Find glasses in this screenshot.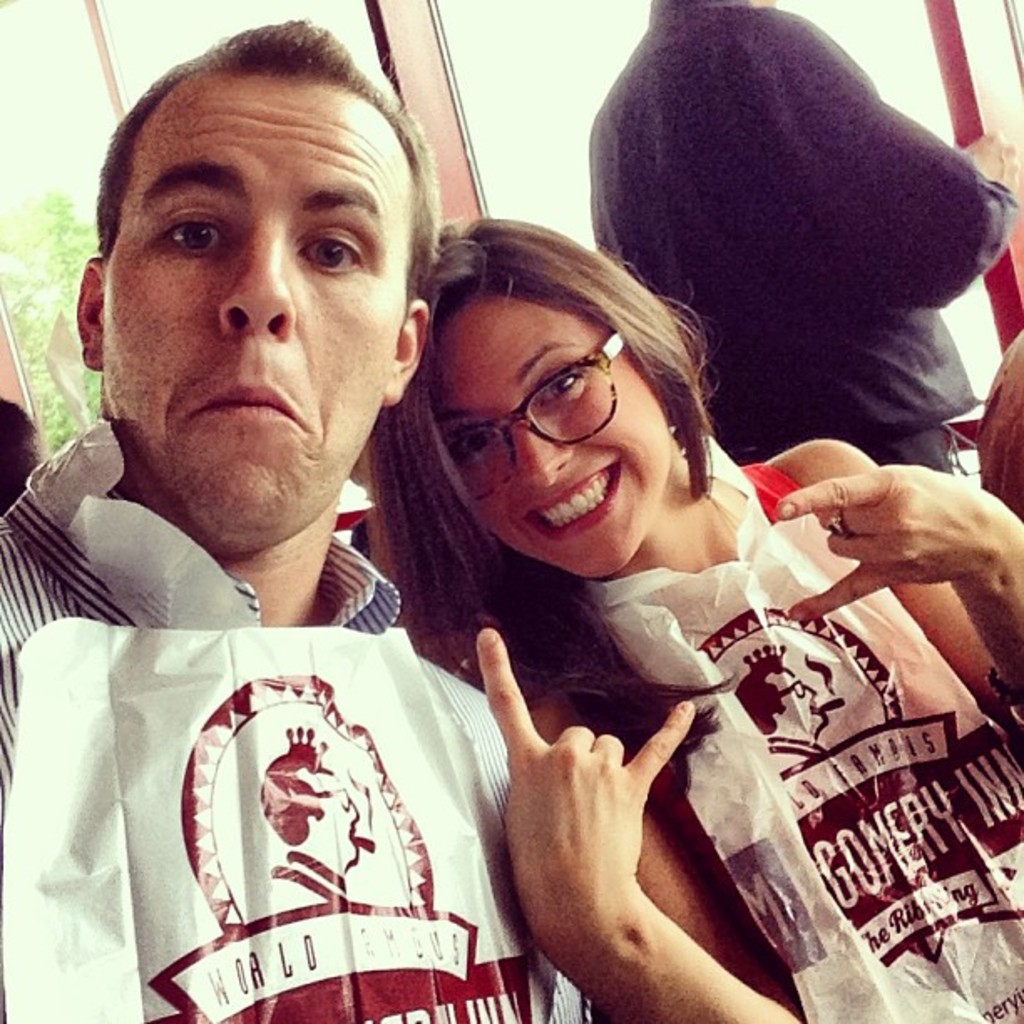
The bounding box for glasses is bbox(442, 328, 621, 510).
